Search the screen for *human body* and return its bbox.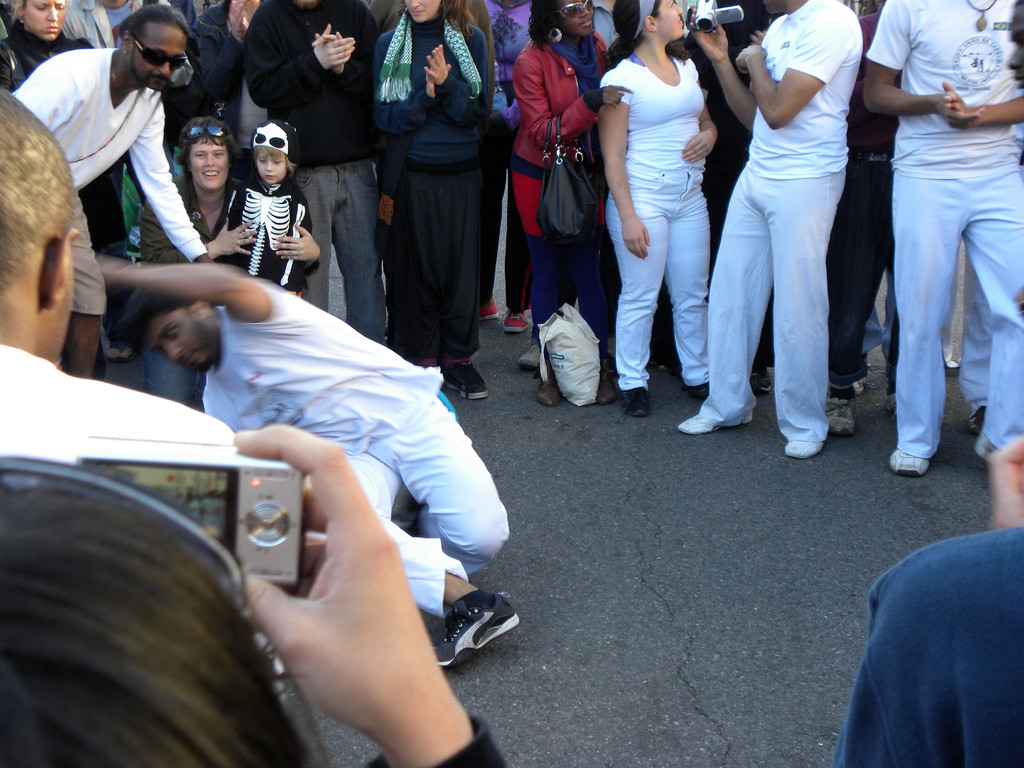
Found: (656,0,845,434).
